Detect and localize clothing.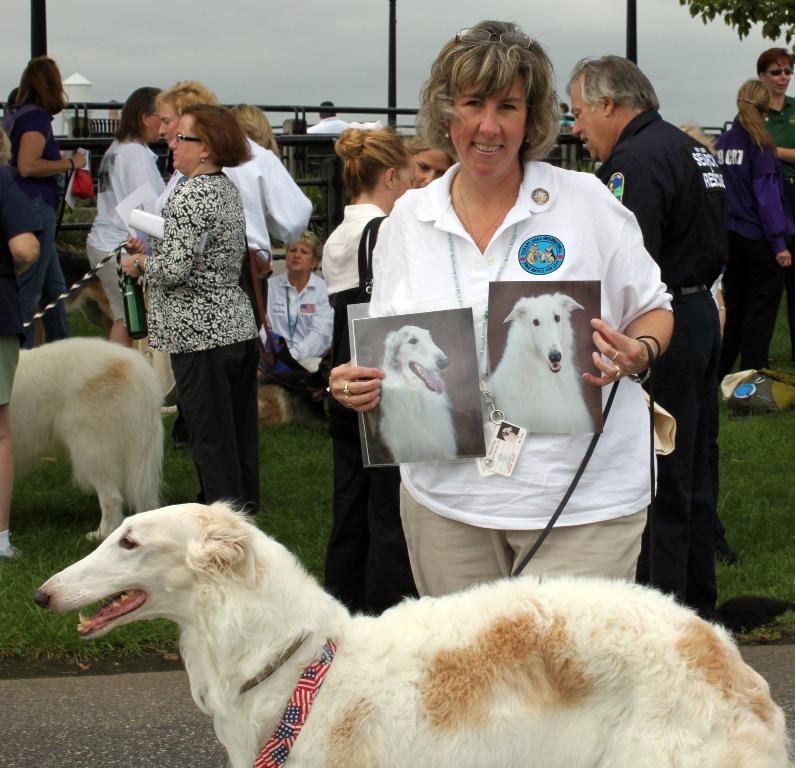
Localized at (248,265,330,406).
